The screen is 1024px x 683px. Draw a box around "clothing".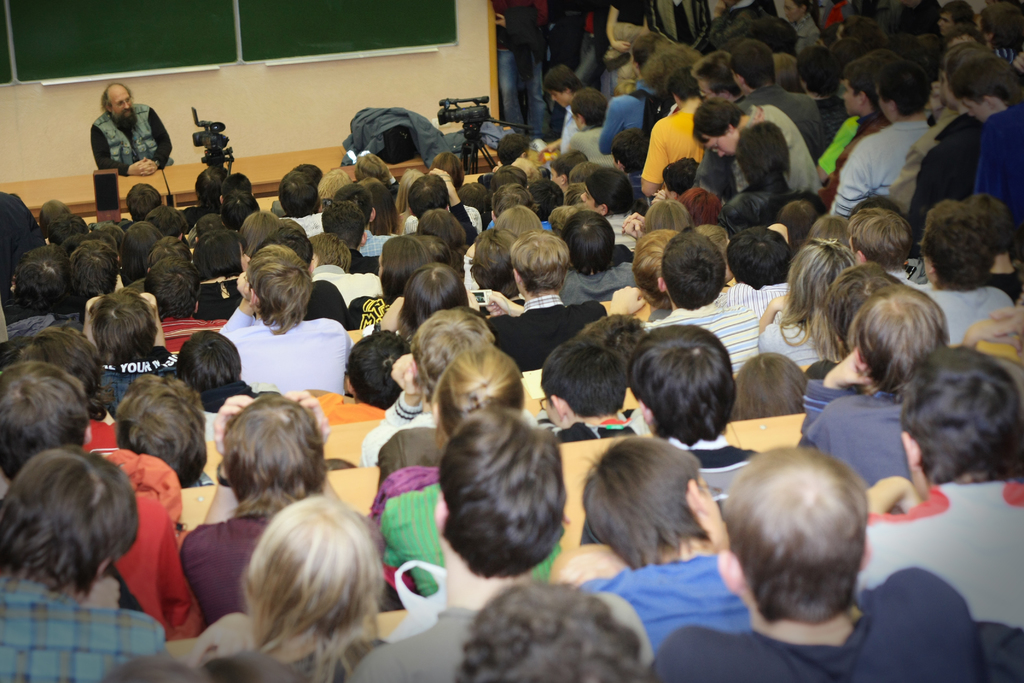
(458, 199, 476, 247).
